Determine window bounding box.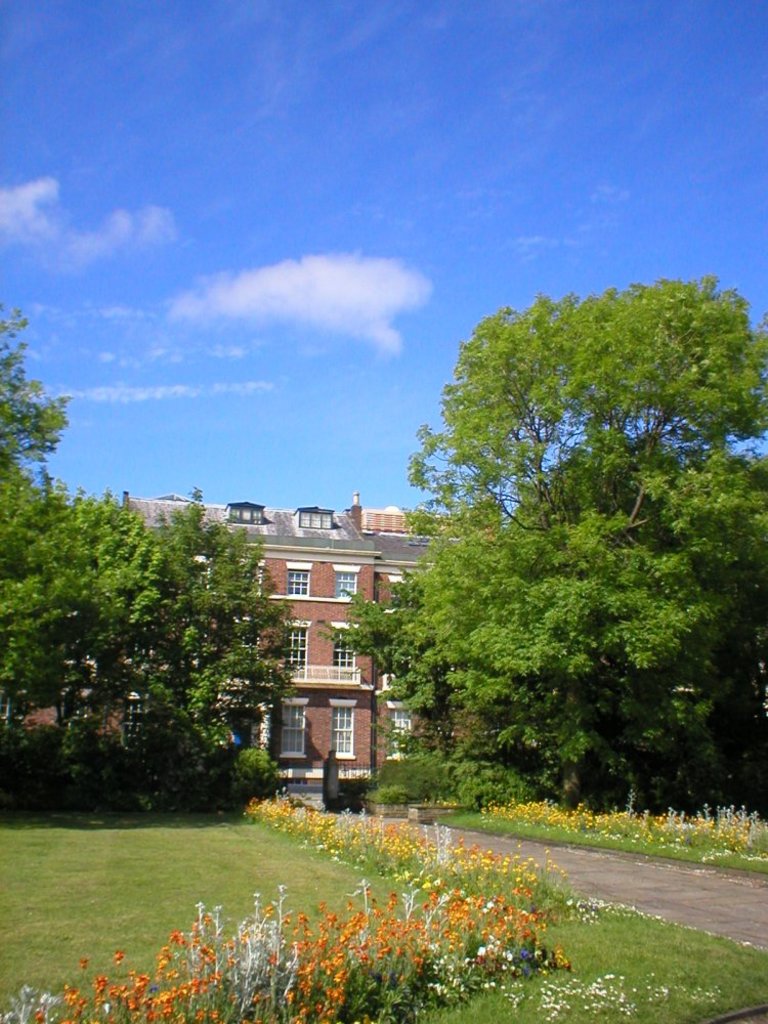
Determined: box(334, 573, 357, 600).
